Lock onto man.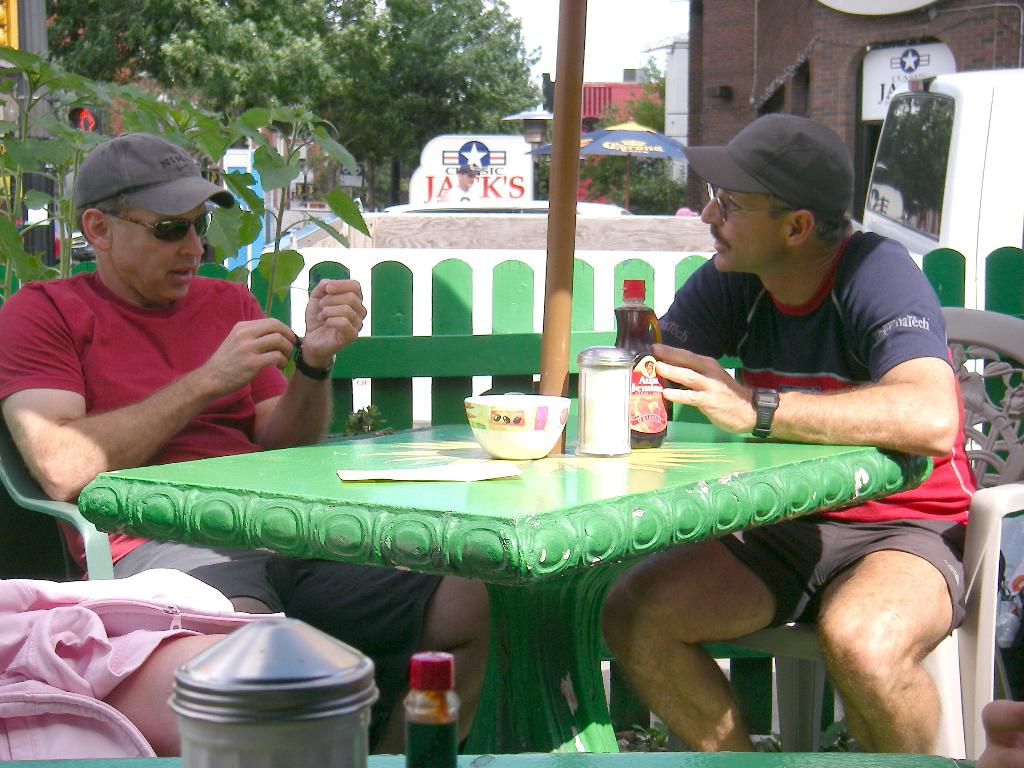
Locked: 0 127 495 756.
